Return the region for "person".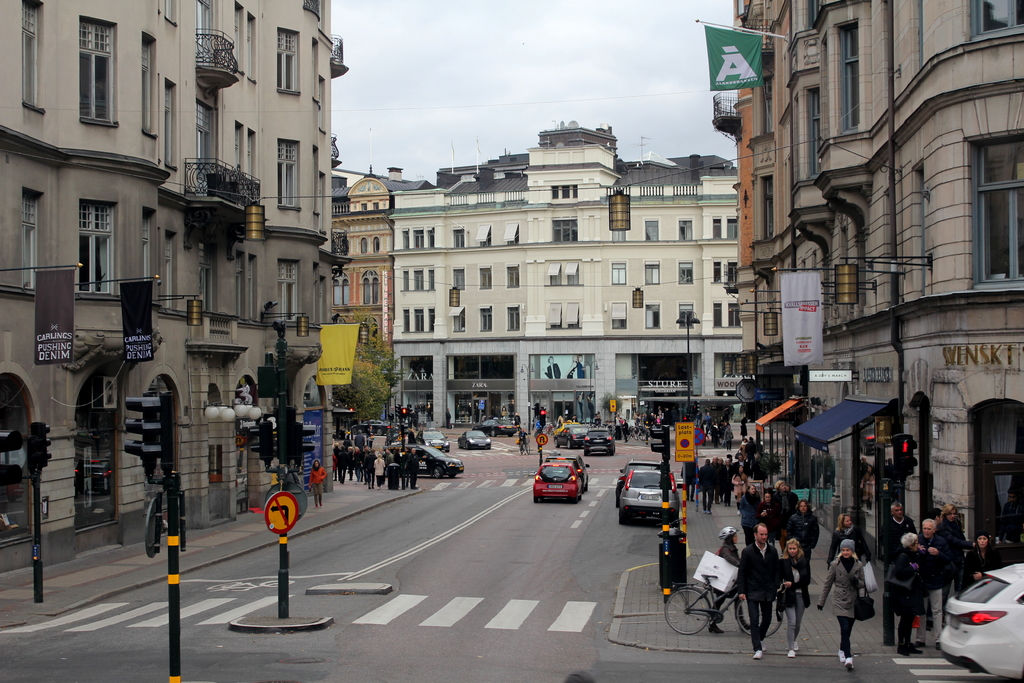
(616, 410, 630, 448).
